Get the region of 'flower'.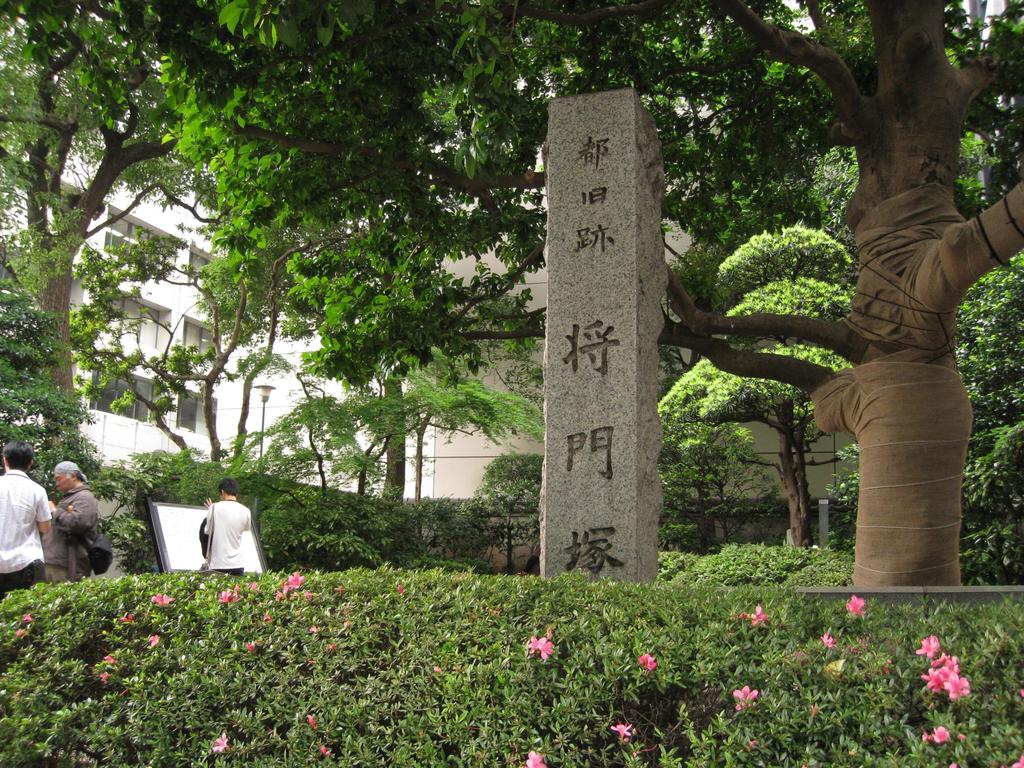
BBox(634, 653, 661, 675).
